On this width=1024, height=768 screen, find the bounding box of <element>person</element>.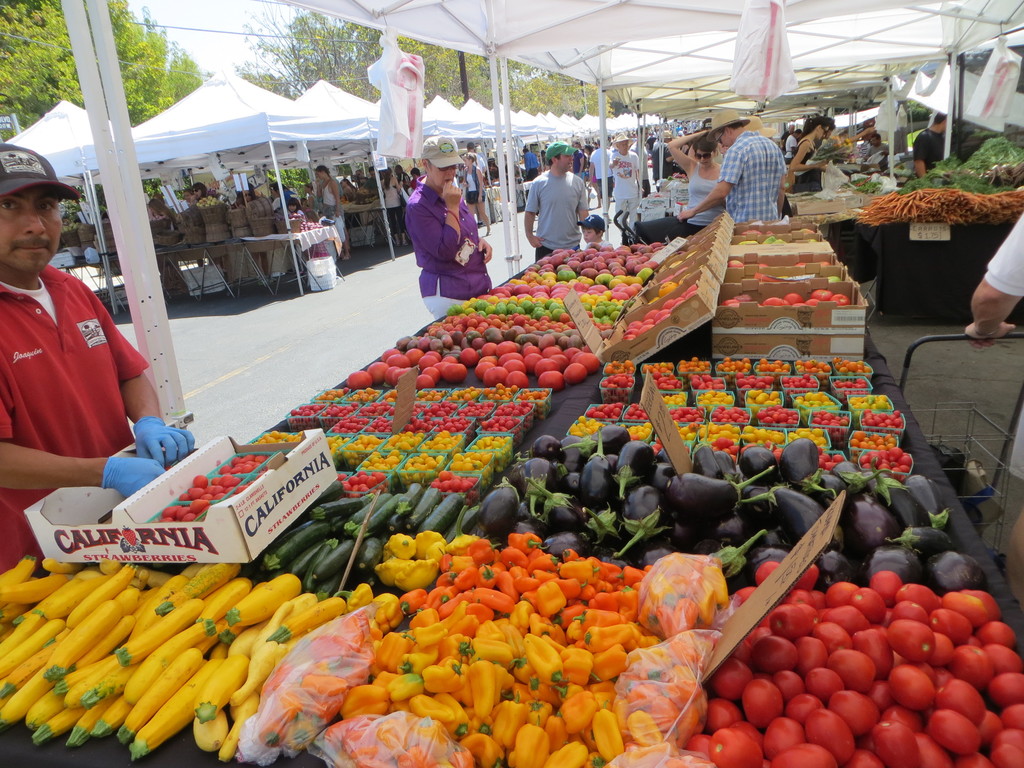
Bounding box: (x1=268, y1=182, x2=282, y2=202).
